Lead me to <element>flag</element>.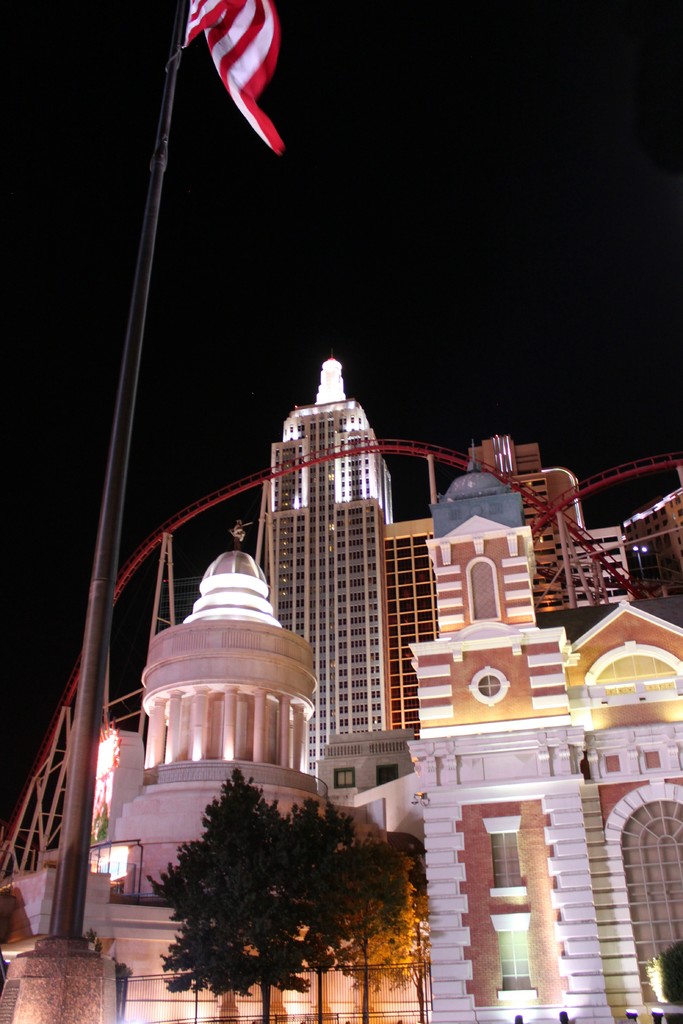
Lead to x1=174 y1=4 x2=298 y2=170.
